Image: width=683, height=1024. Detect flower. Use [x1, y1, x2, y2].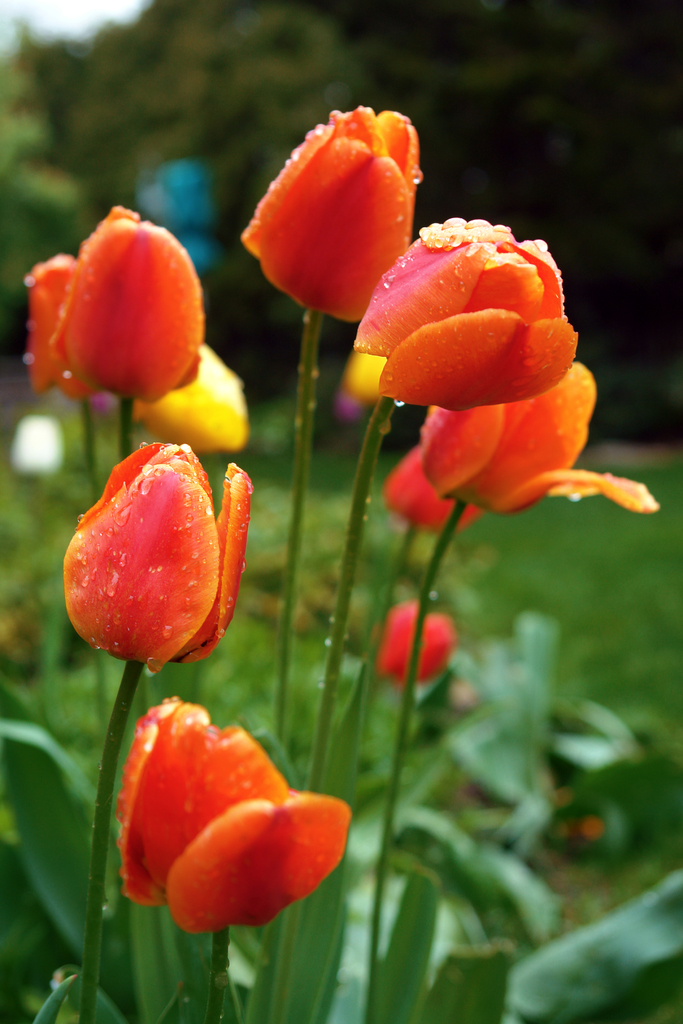
[416, 367, 663, 512].
